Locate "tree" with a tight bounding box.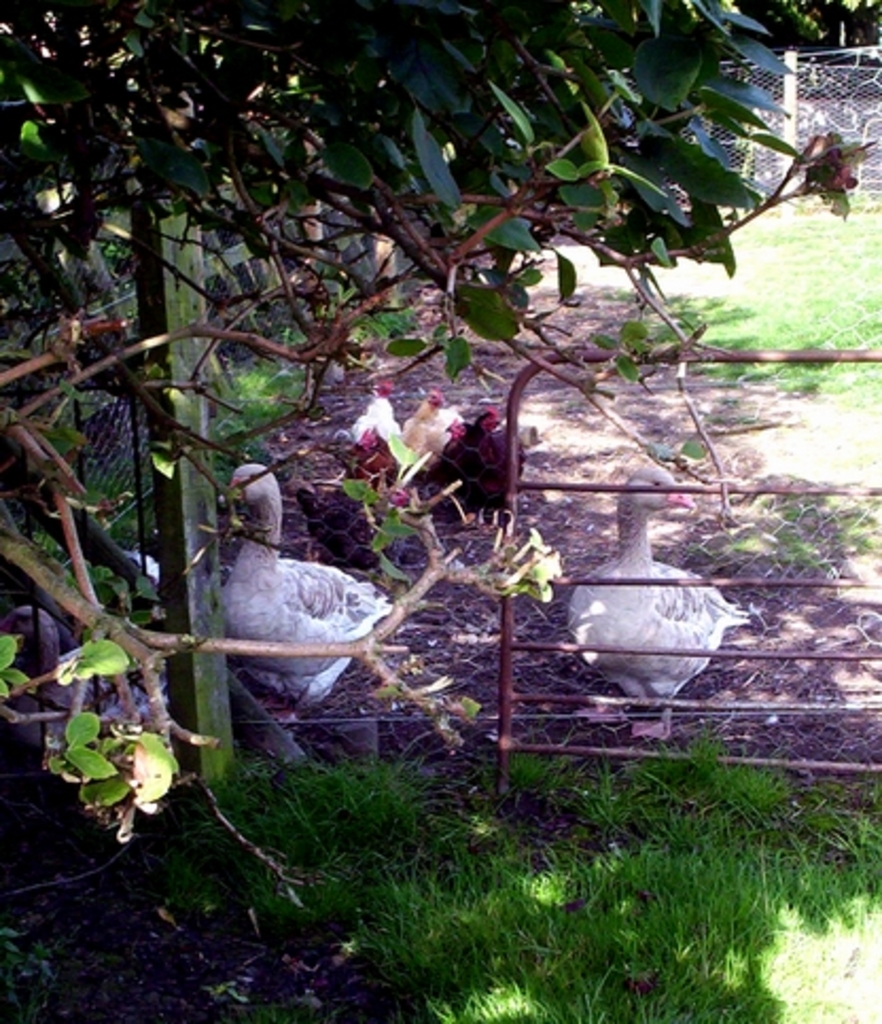
bbox=[0, 0, 880, 910].
